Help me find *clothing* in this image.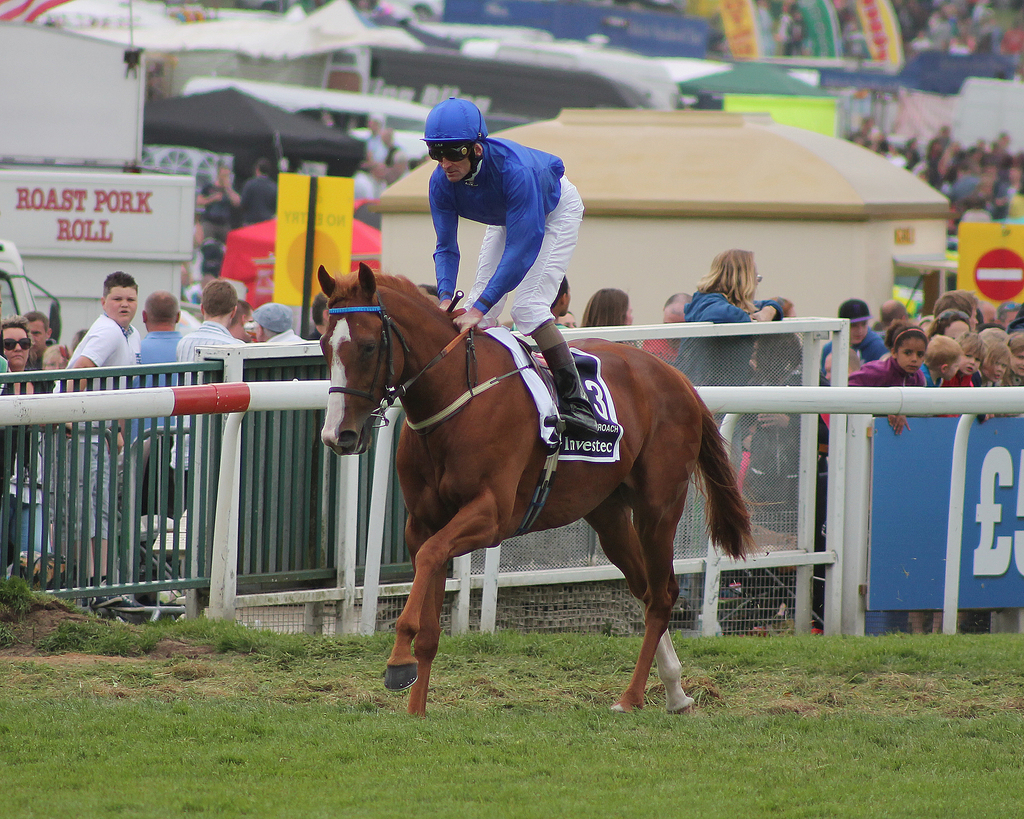
Found it: l=942, t=378, r=970, b=420.
